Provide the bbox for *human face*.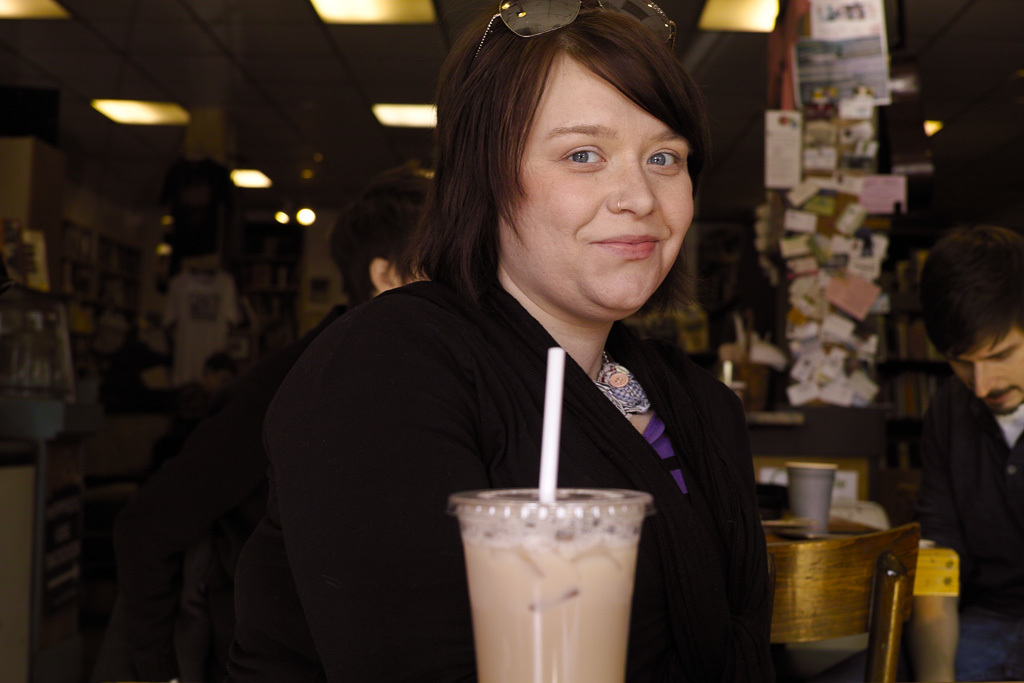
[512, 52, 696, 295].
